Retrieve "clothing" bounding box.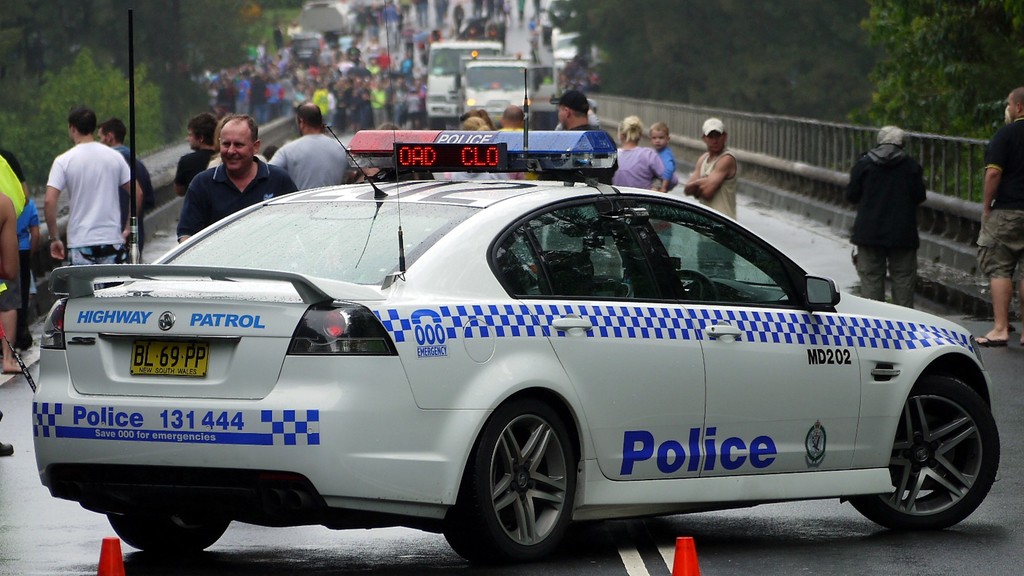
Bounding box: box=[112, 141, 155, 227].
